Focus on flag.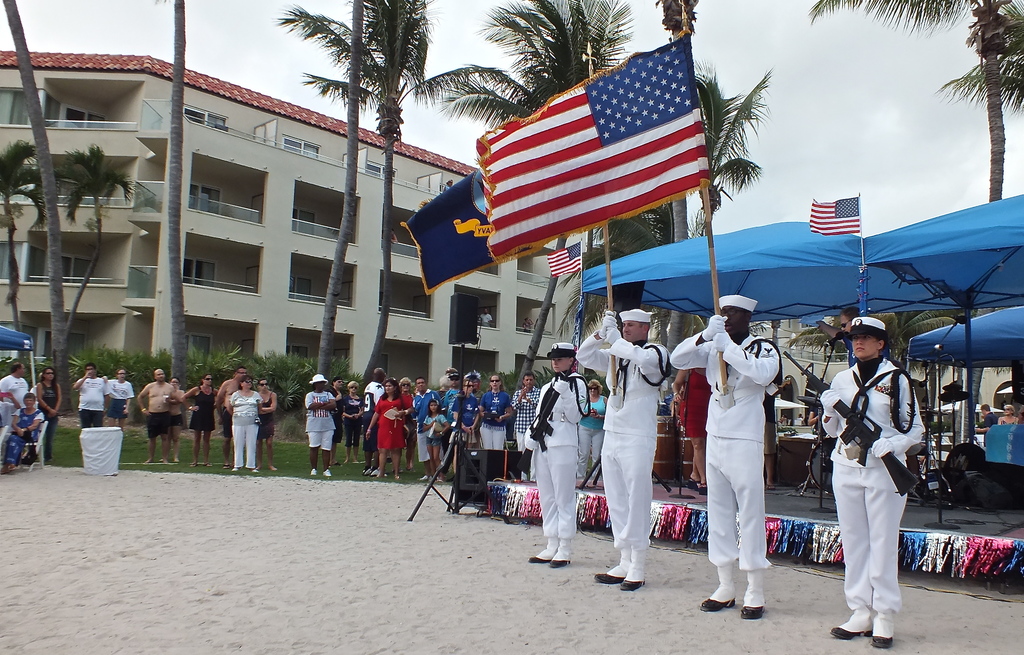
Focused at [x1=476, y1=40, x2=740, y2=266].
